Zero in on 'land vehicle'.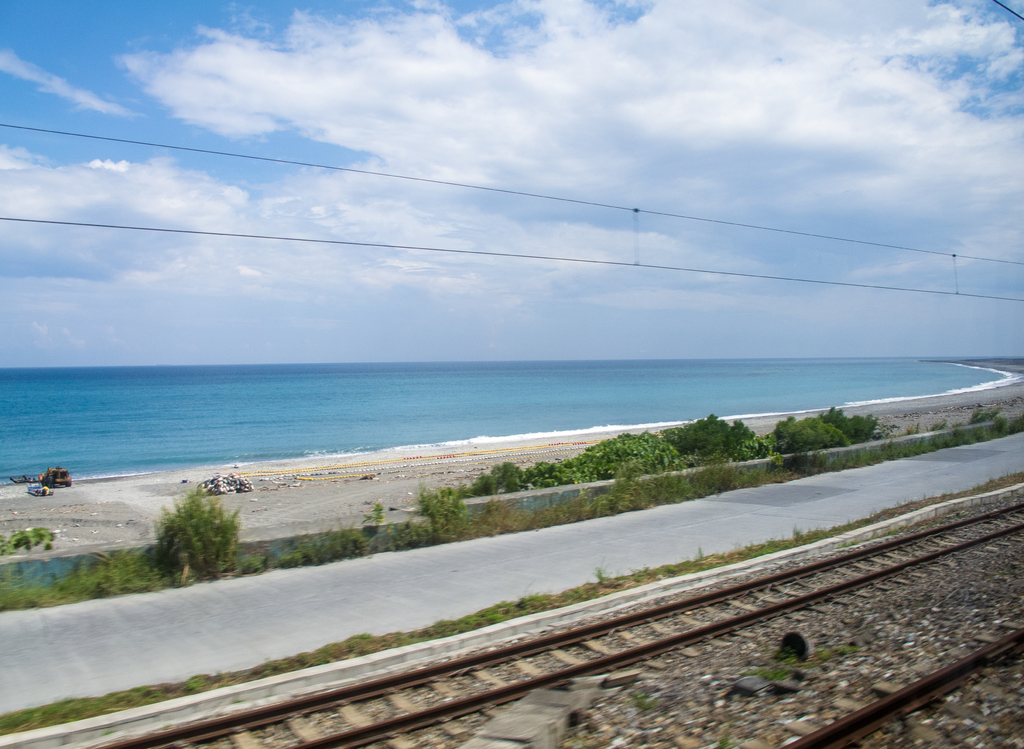
Zeroed in: (x1=51, y1=467, x2=70, y2=486).
